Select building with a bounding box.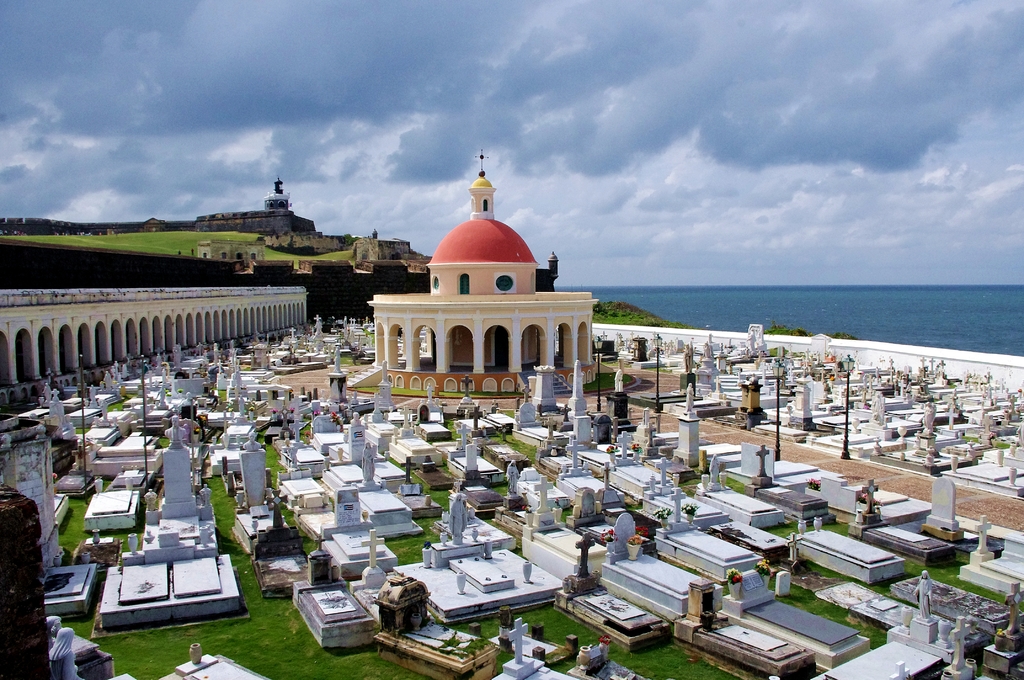
196, 175, 321, 236.
